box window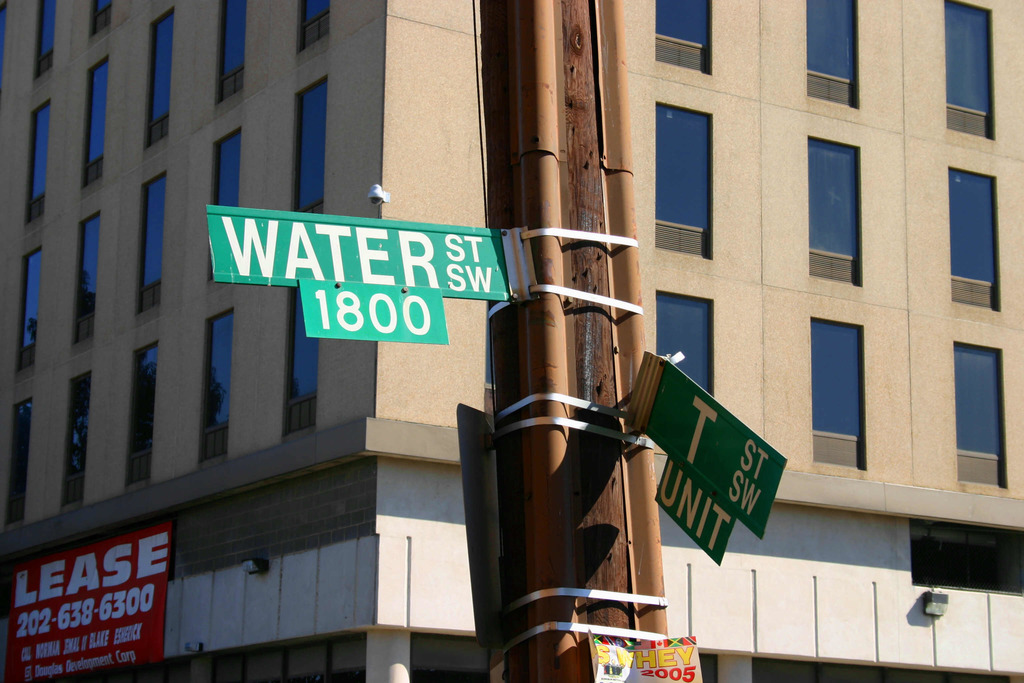
x1=216 y1=0 x2=242 y2=110
